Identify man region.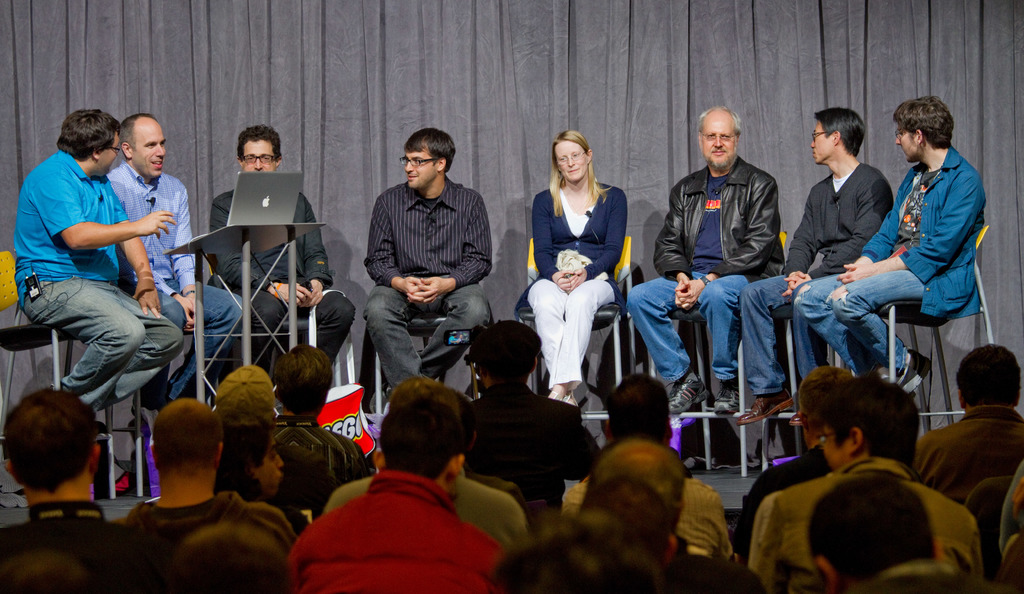
Region: [635, 121, 775, 412].
